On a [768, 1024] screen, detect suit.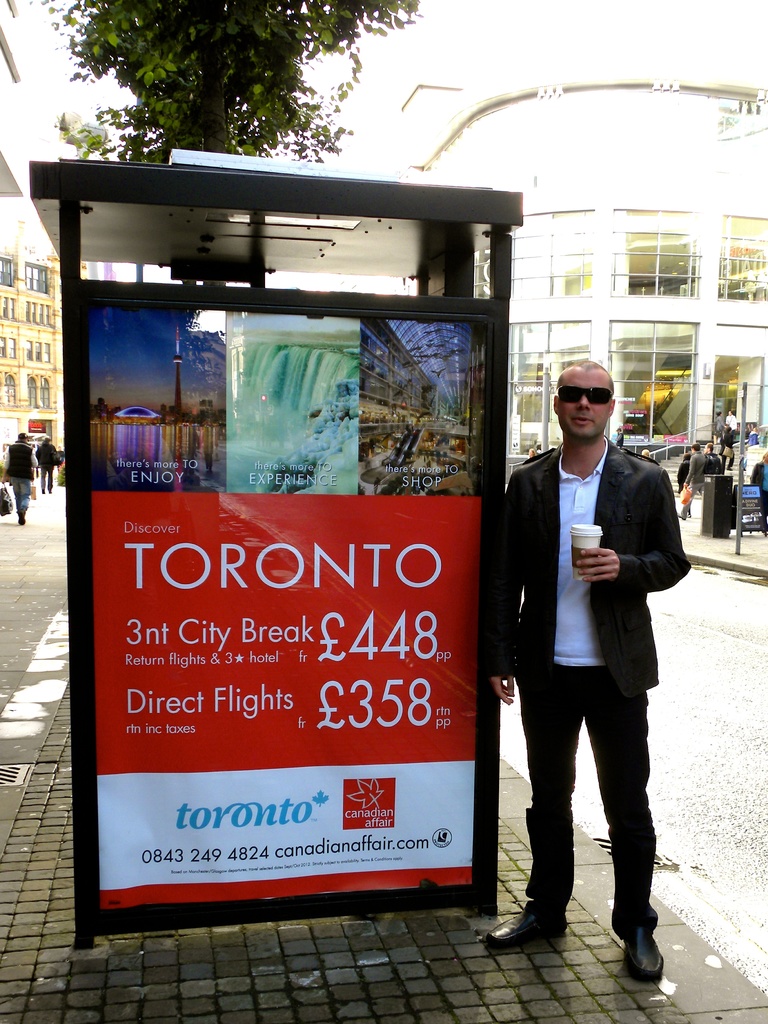
detection(513, 445, 681, 929).
